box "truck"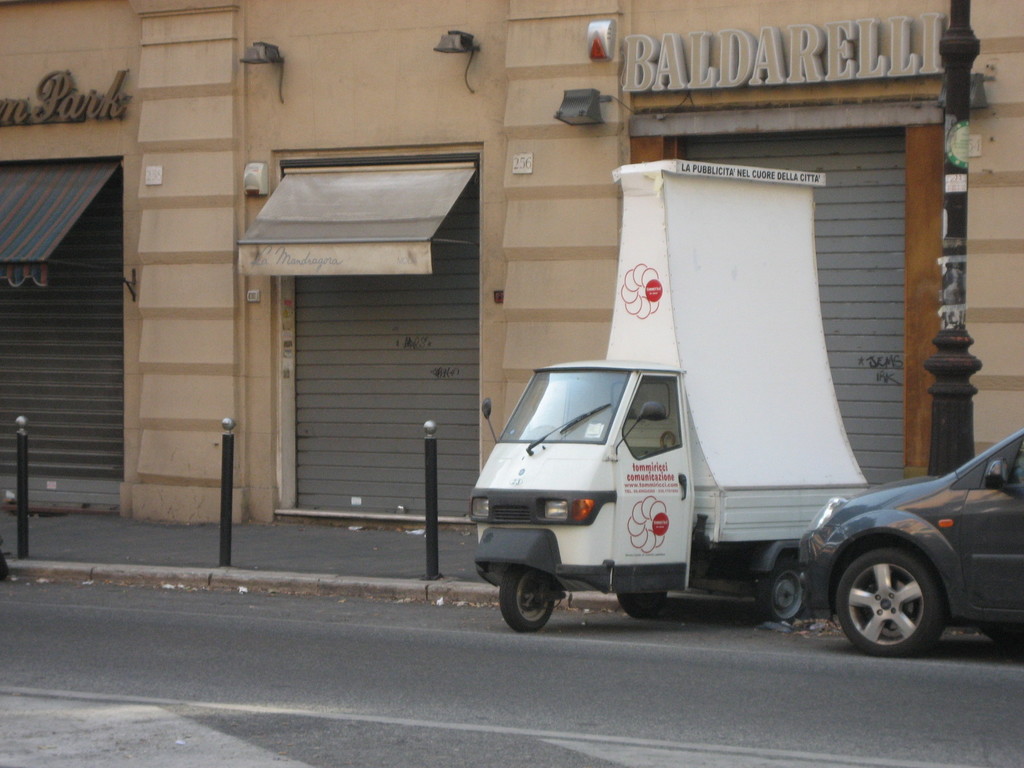
(466, 154, 869, 632)
